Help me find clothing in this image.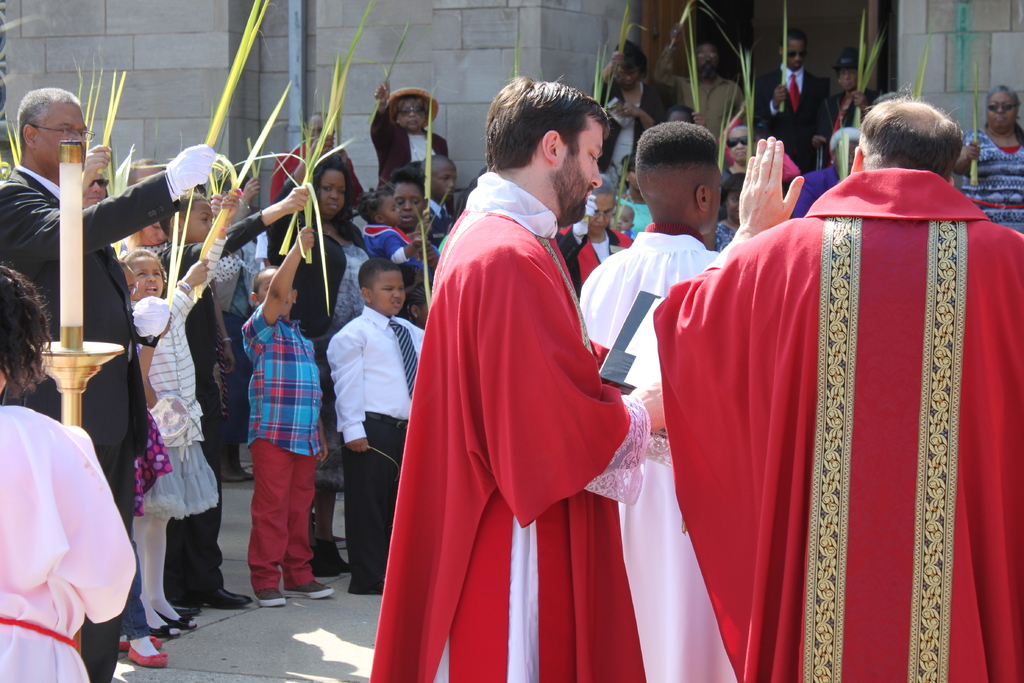
Found it: rect(0, 400, 138, 682).
